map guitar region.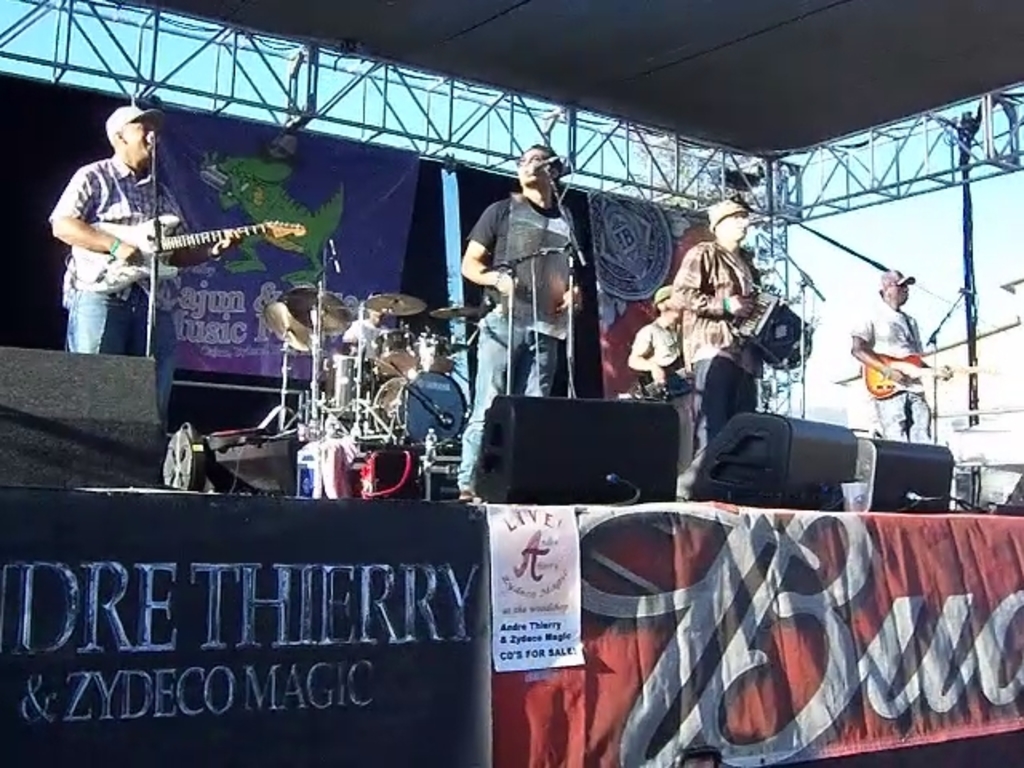
Mapped to BBox(861, 346, 1008, 402).
